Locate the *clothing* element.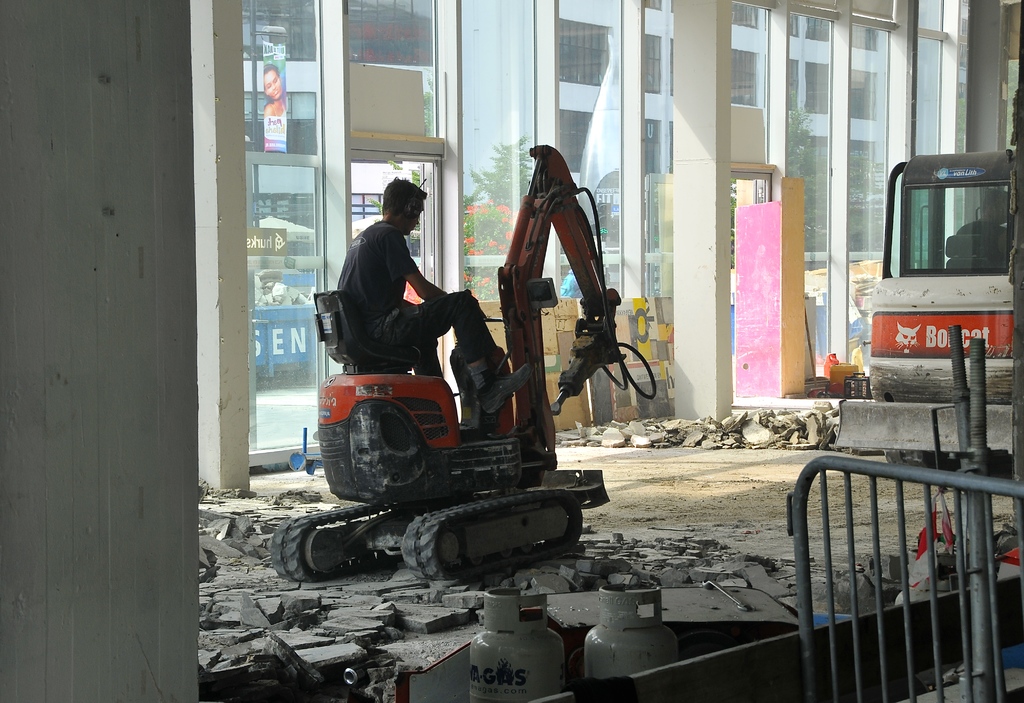
Element bbox: l=269, t=102, r=285, b=120.
